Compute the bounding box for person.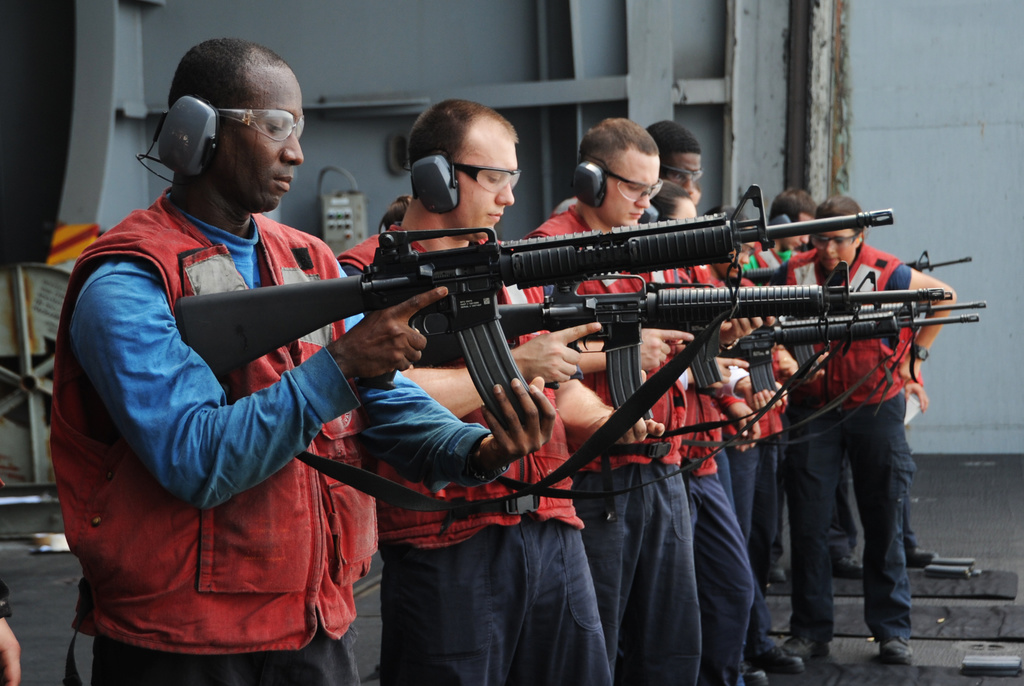
[329, 95, 615, 685].
